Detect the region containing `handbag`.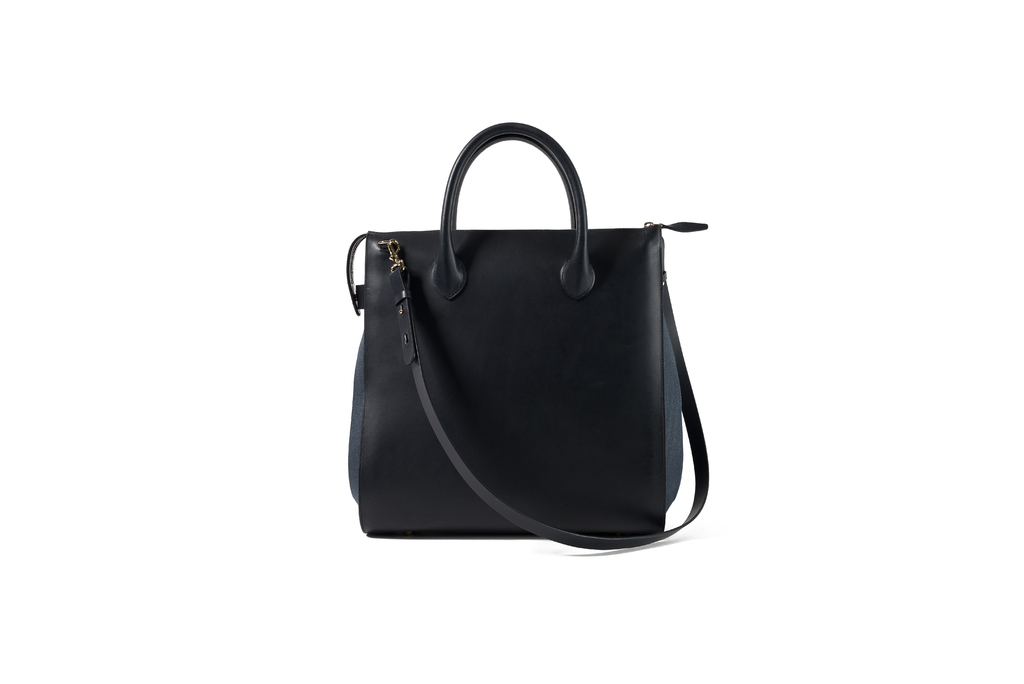
bbox(348, 121, 708, 550).
